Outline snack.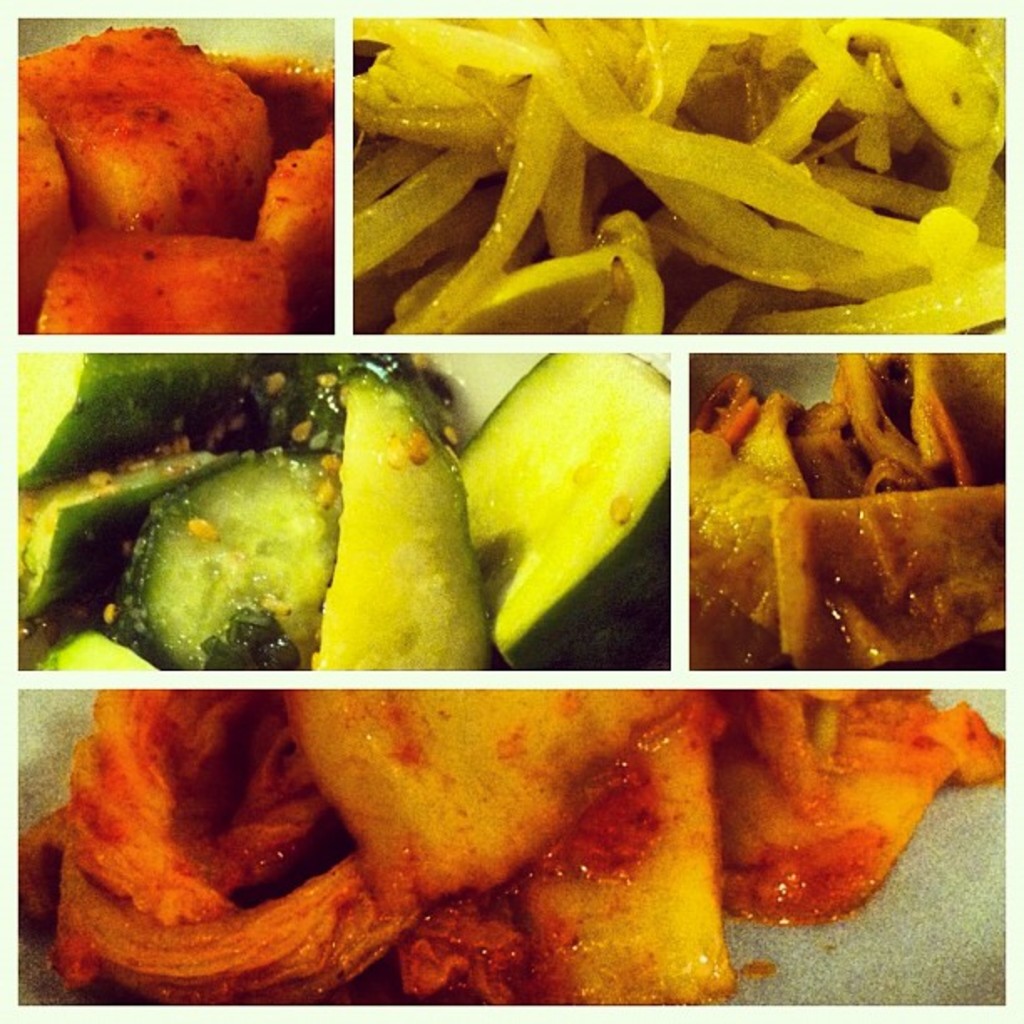
Outline: locate(17, 22, 340, 331).
